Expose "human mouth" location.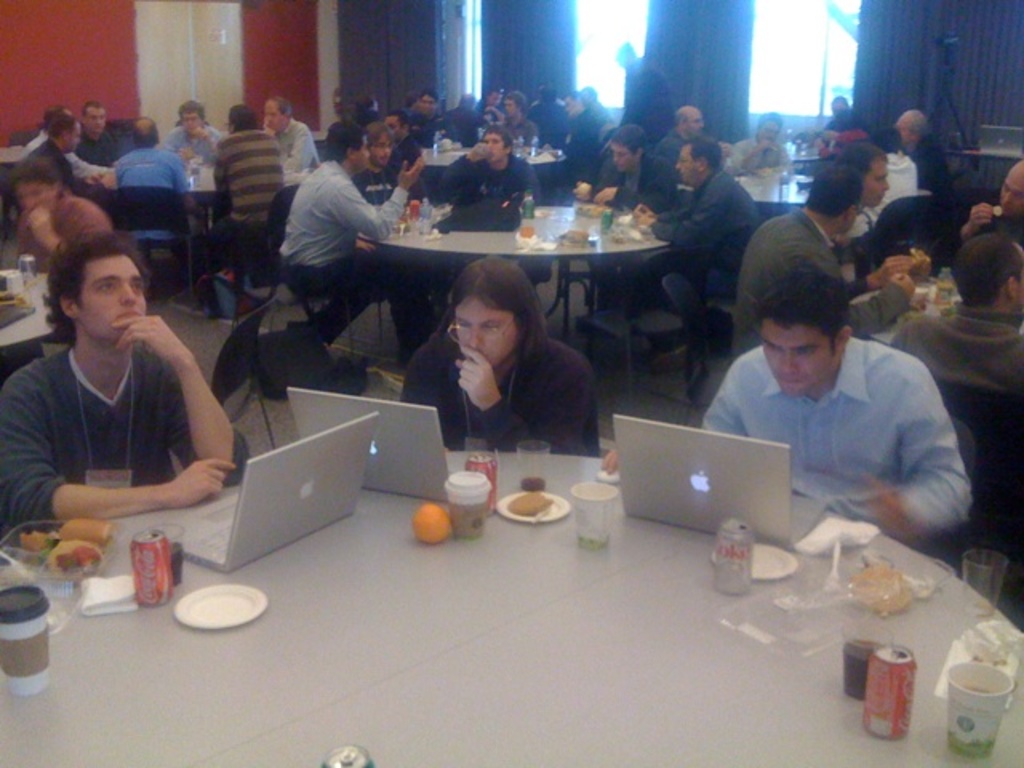
Exposed at detection(773, 378, 806, 386).
